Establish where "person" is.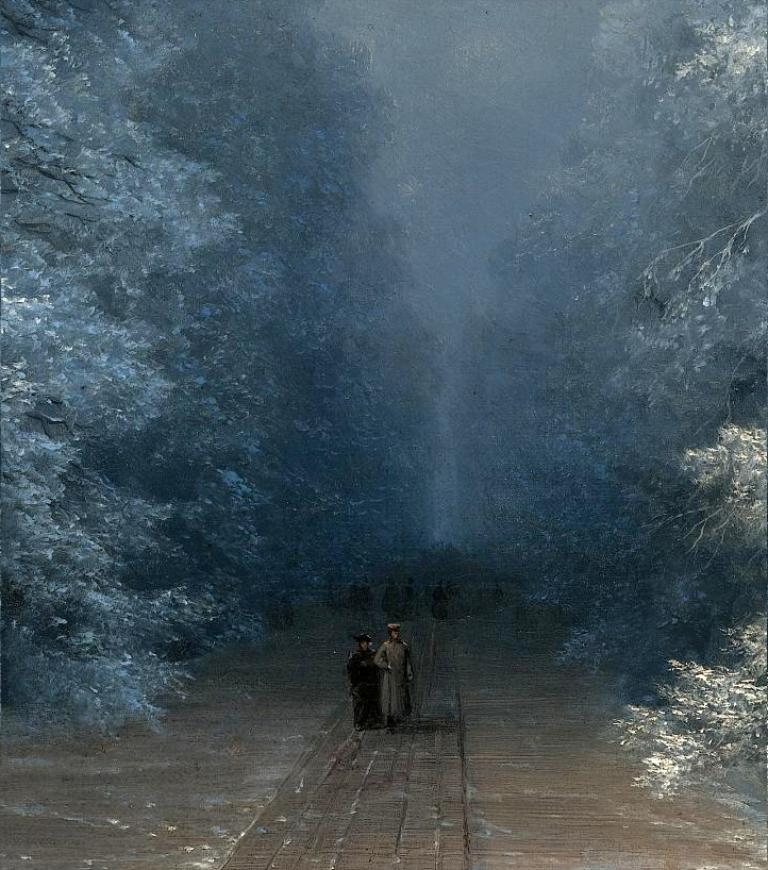
Established at x1=360 y1=631 x2=430 y2=748.
